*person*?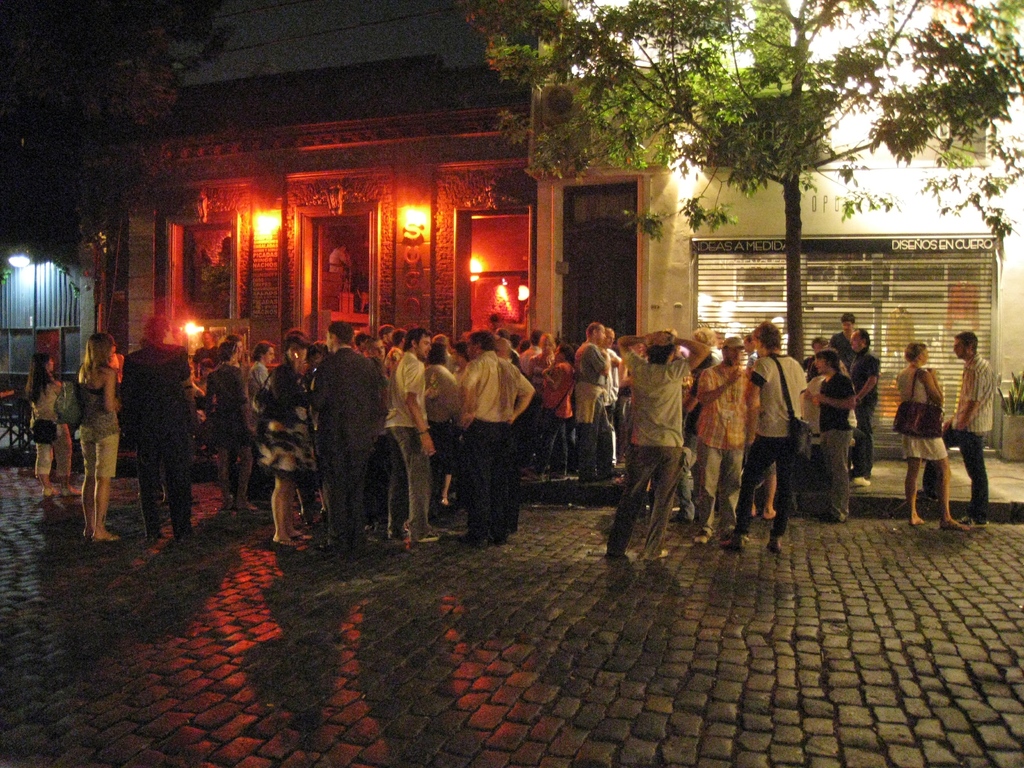
<box>381,321,438,540</box>
